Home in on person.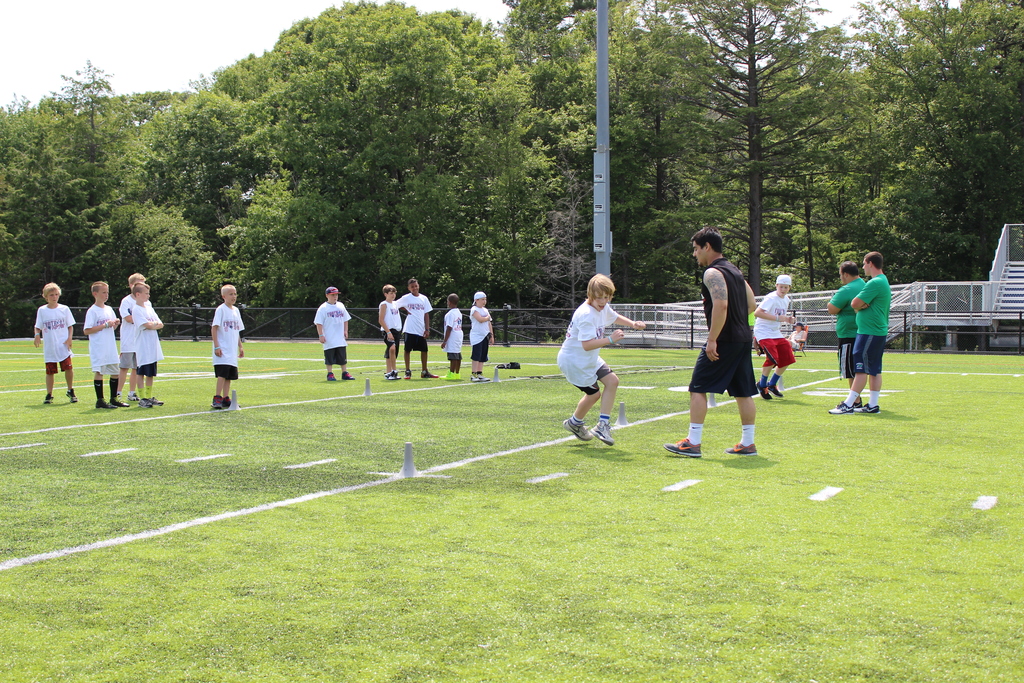
Homed in at <box>120,268,142,407</box>.
